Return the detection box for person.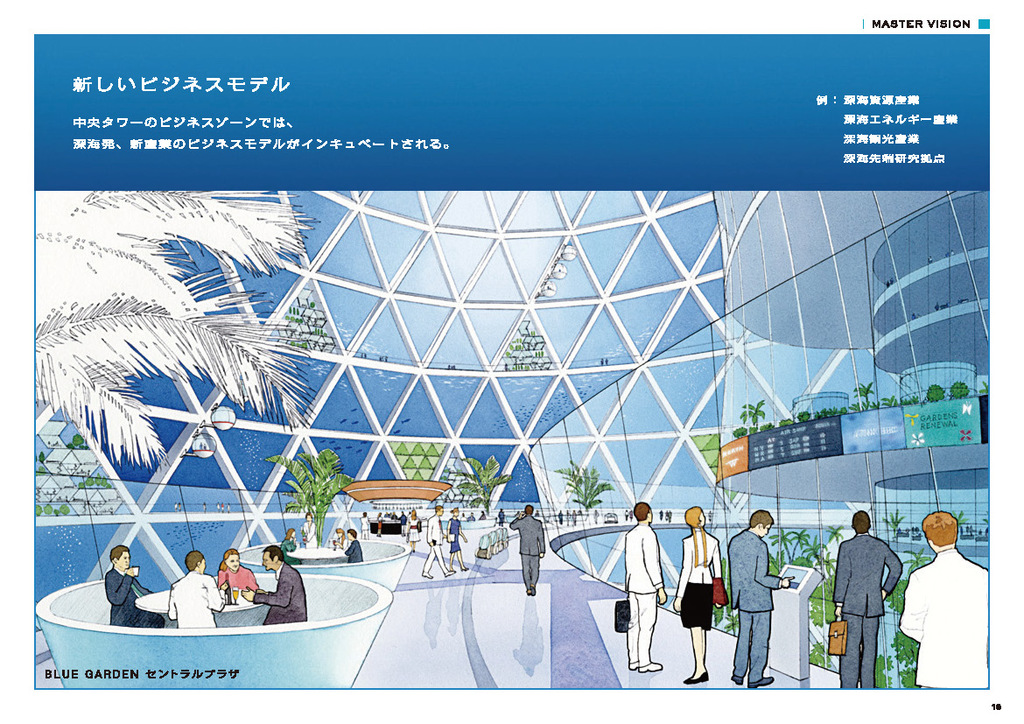
locate(498, 506, 502, 534).
